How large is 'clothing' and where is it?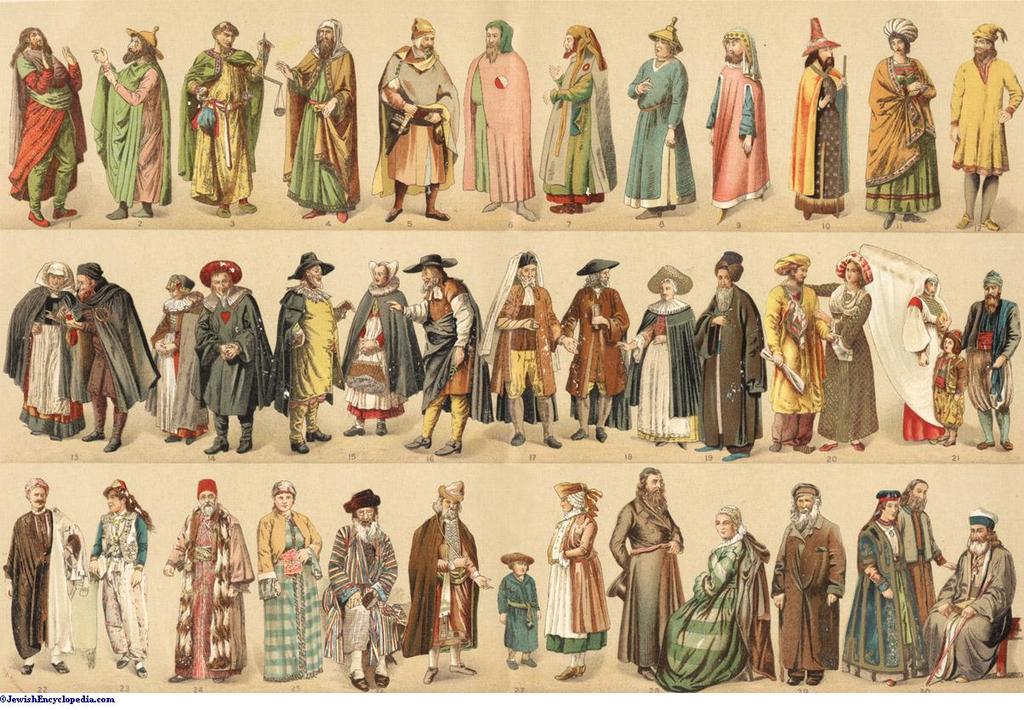
Bounding box: [left=891, top=507, right=937, bottom=623].
